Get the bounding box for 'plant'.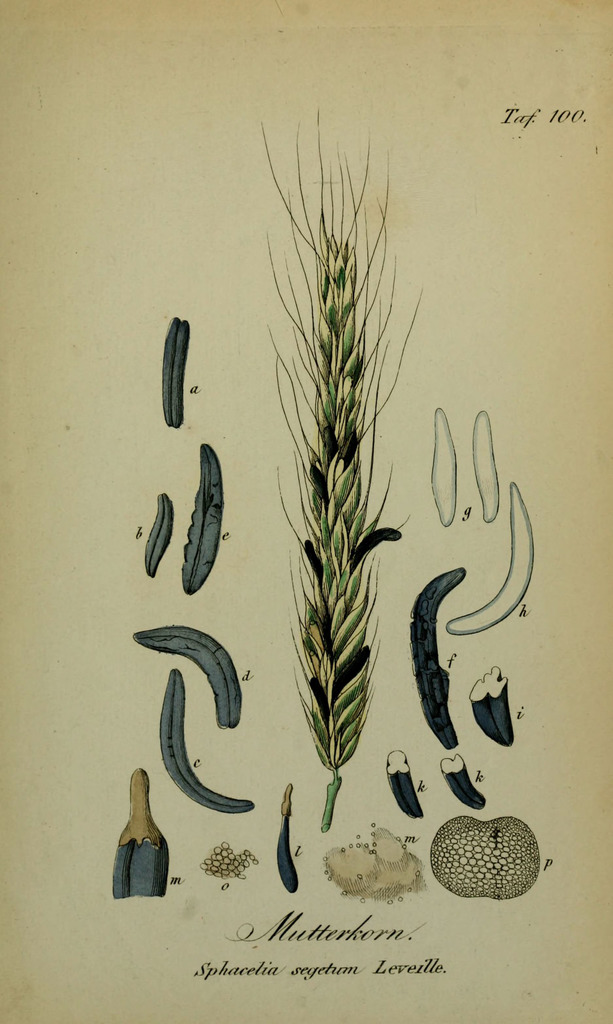
(255, 104, 407, 840).
